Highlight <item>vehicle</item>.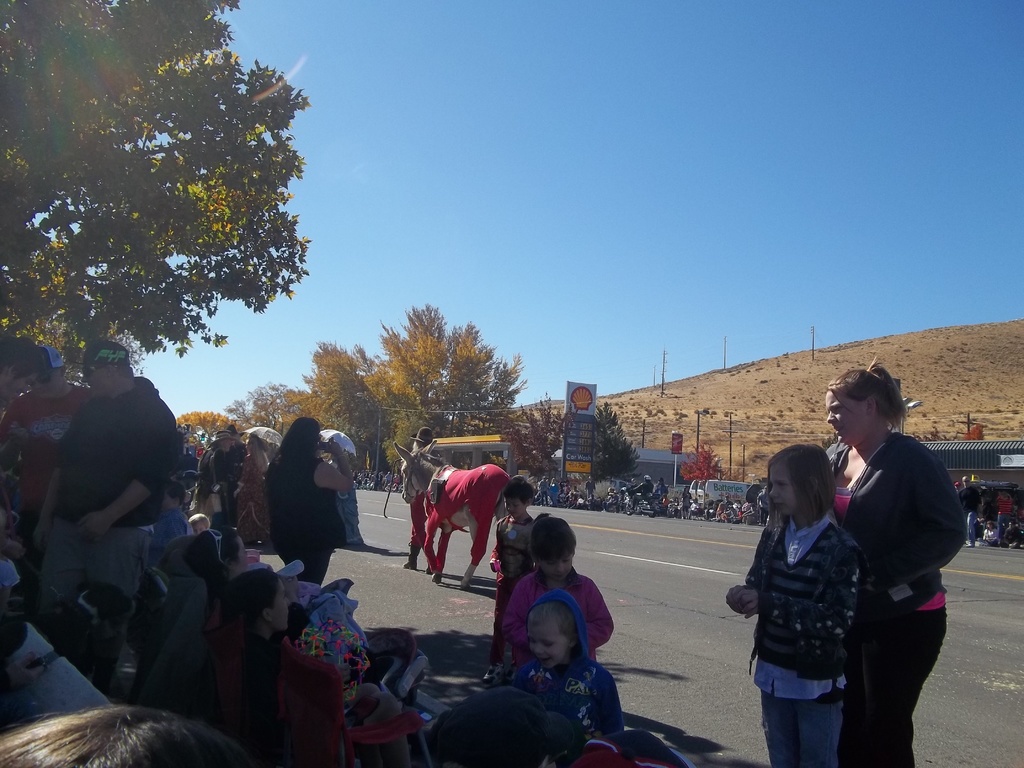
Highlighted region: (689, 477, 751, 508).
